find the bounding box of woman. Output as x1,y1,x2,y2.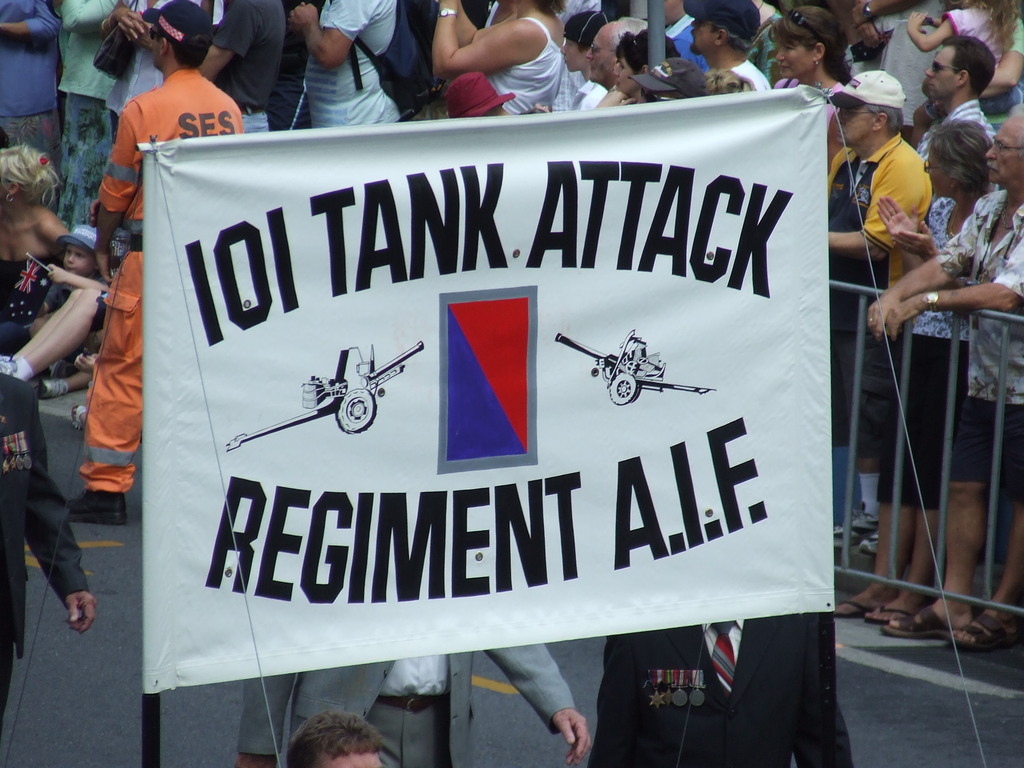
0,143,72,330.
